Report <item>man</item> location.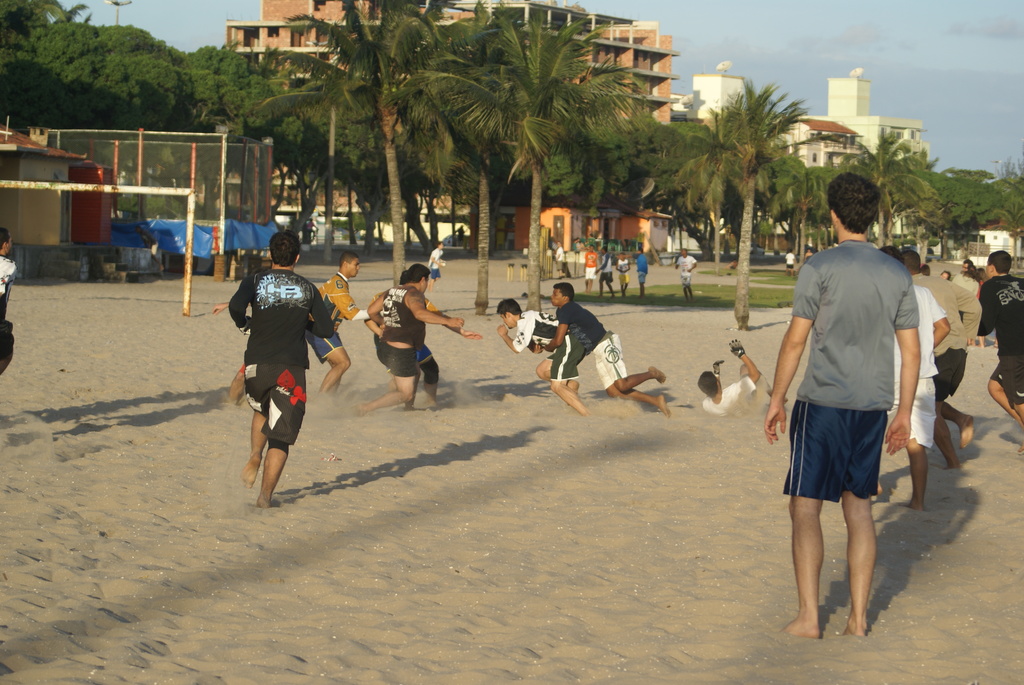
Report: {"x1": 804, "y1": 248, "x2": 812, "y2": 264}.
